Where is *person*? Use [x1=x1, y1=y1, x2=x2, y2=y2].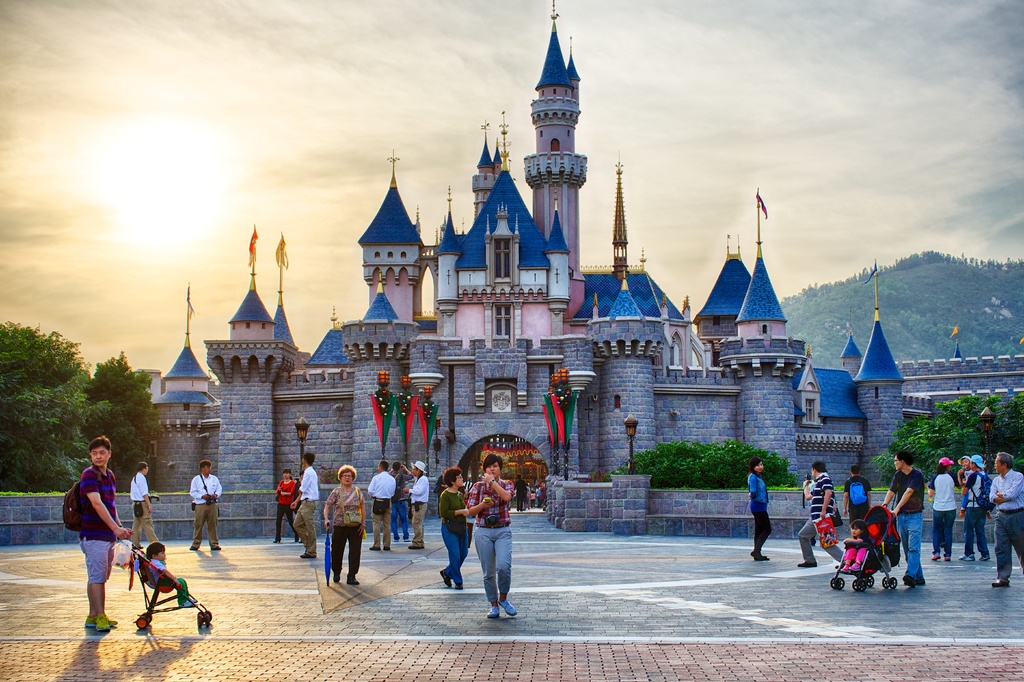
[x1=798, y1=465, x2=848, y2=569].
